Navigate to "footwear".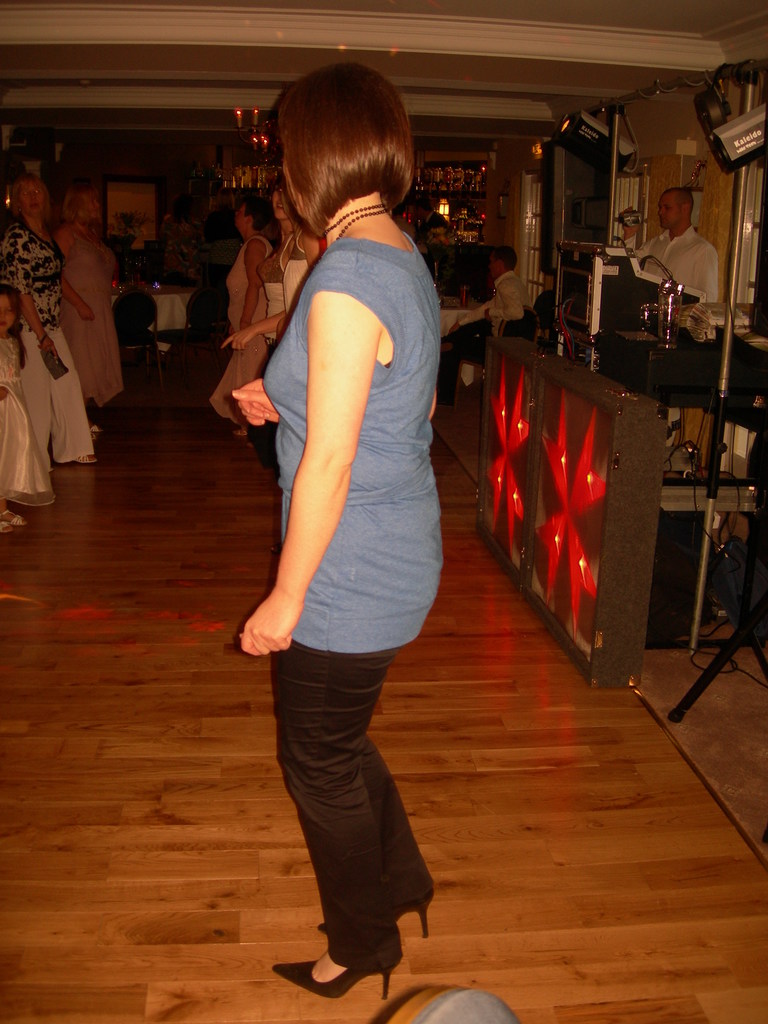
Navigation target: 282 930 399 1000.
